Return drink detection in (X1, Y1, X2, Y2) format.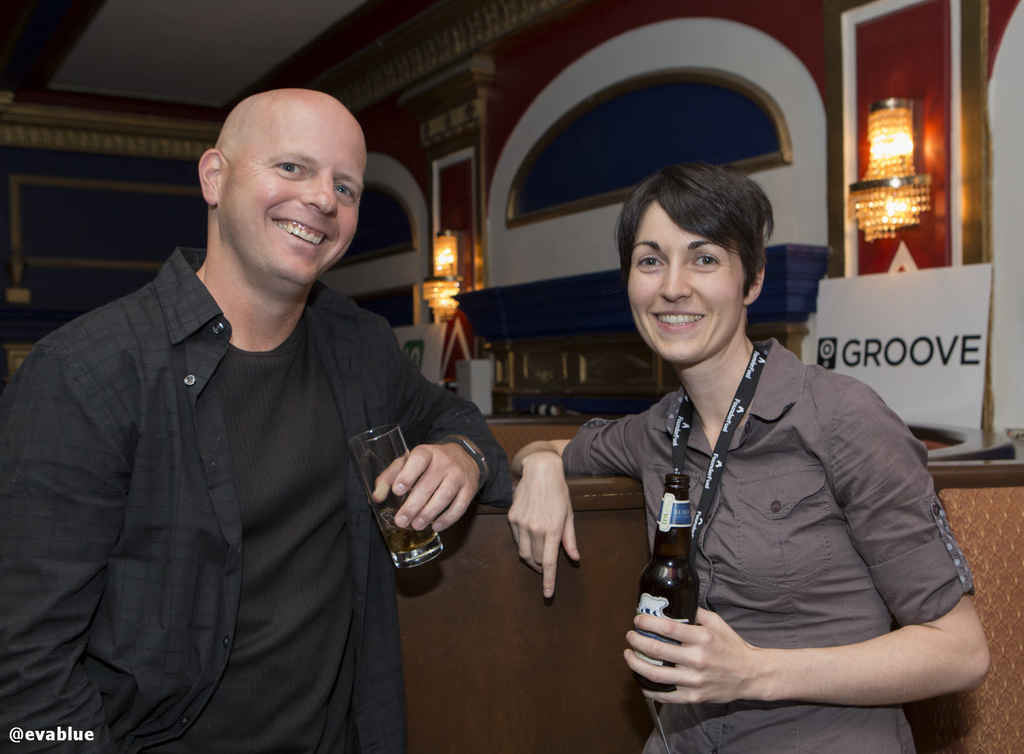
(372, 520, 442, 556).
